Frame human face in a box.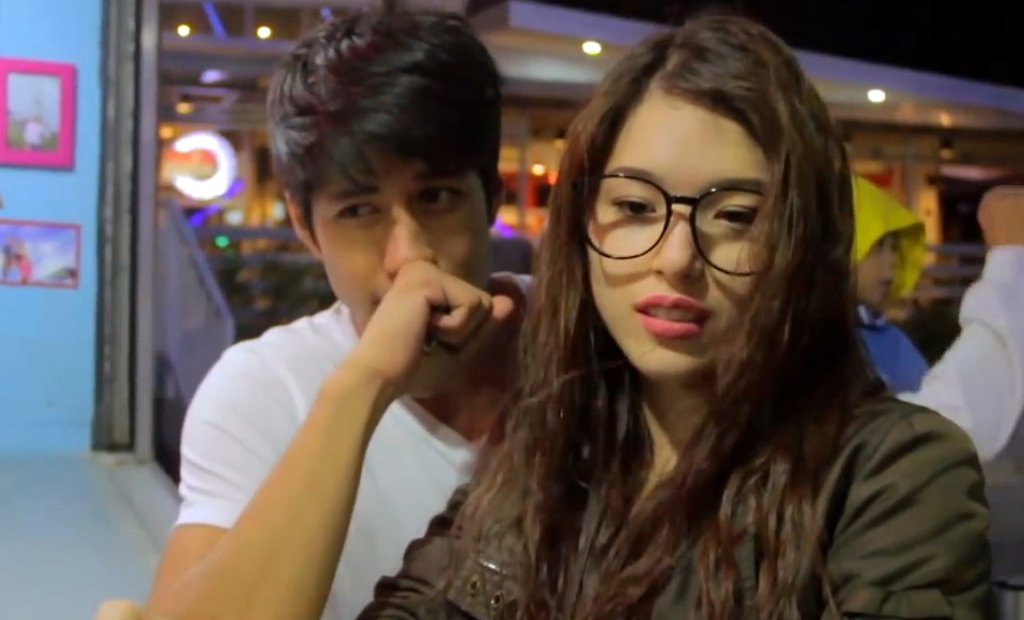
box(311, 140, 493, 338).
